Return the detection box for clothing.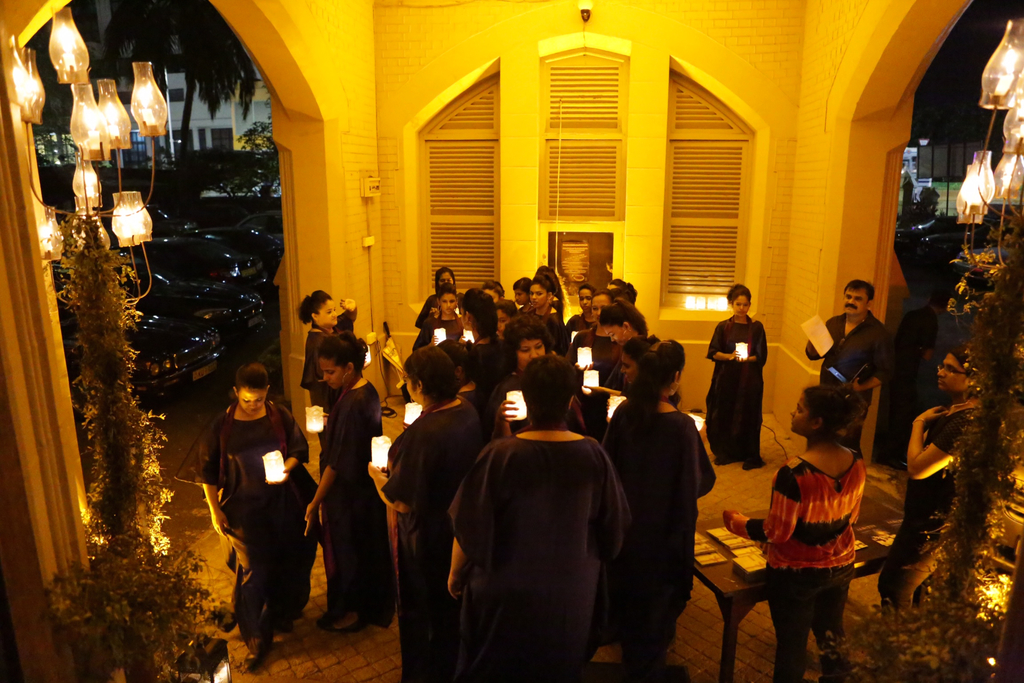
select_region(380, 395, 486, 682).
